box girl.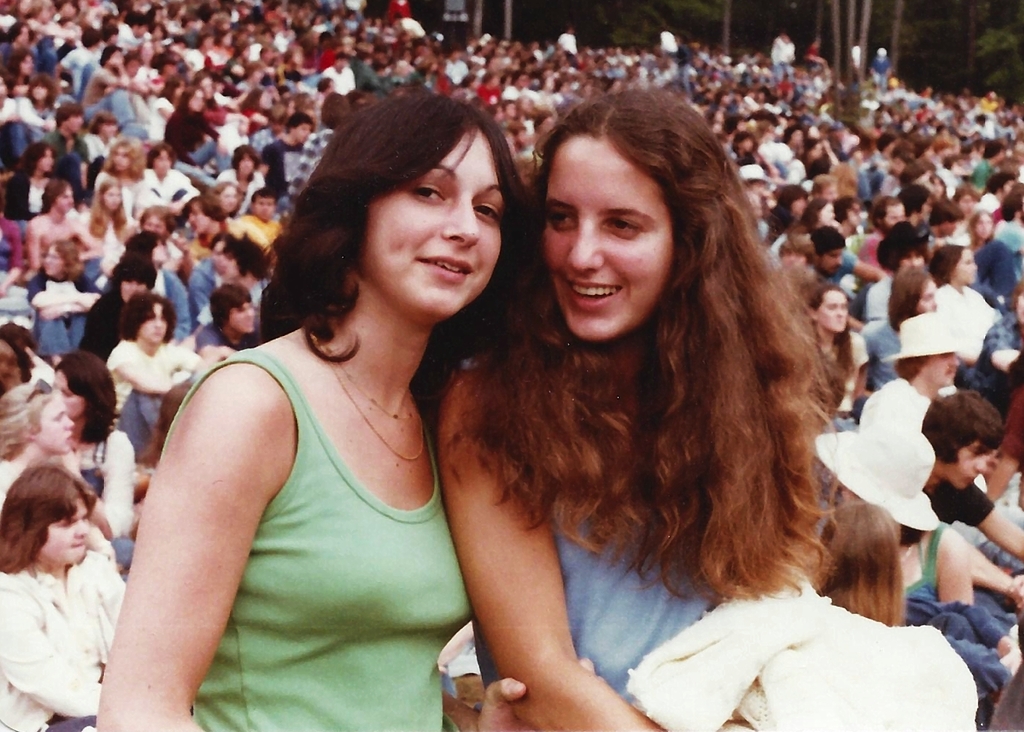
box(696, 83, 733, 135).
